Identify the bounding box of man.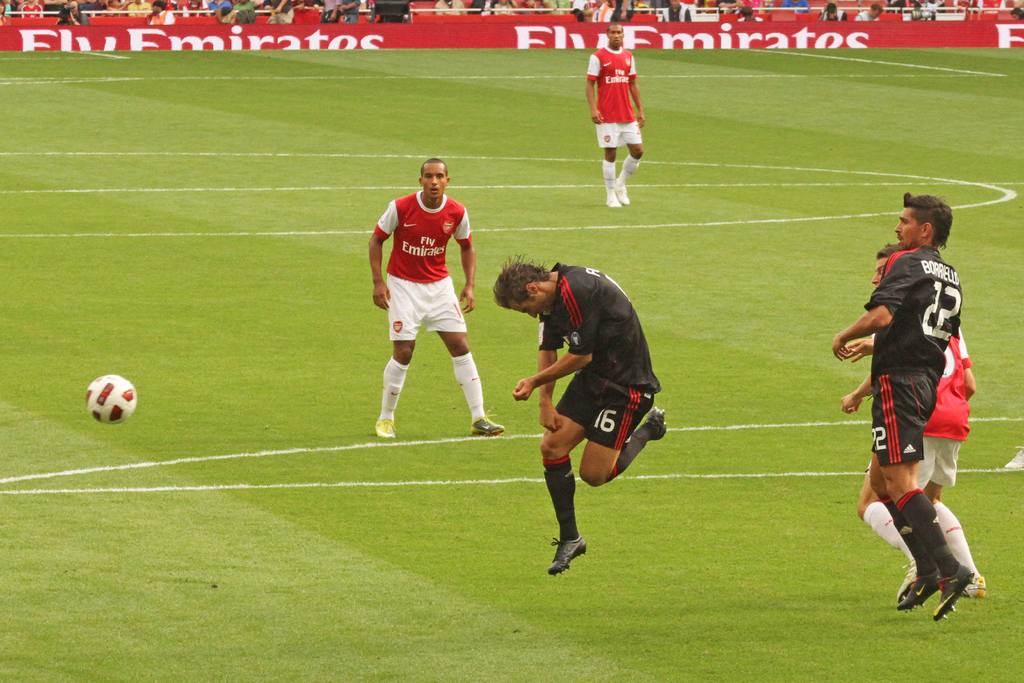
l=57, t=0, r=87, b=26.
